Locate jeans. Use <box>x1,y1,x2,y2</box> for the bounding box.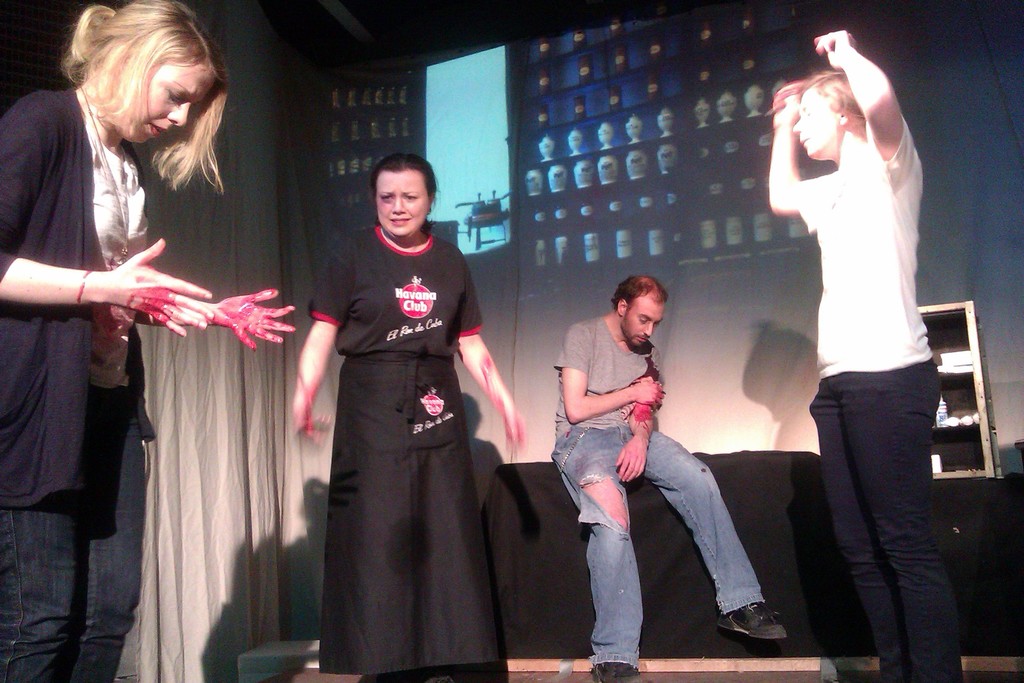
<box>816,369,964,675</box>.
